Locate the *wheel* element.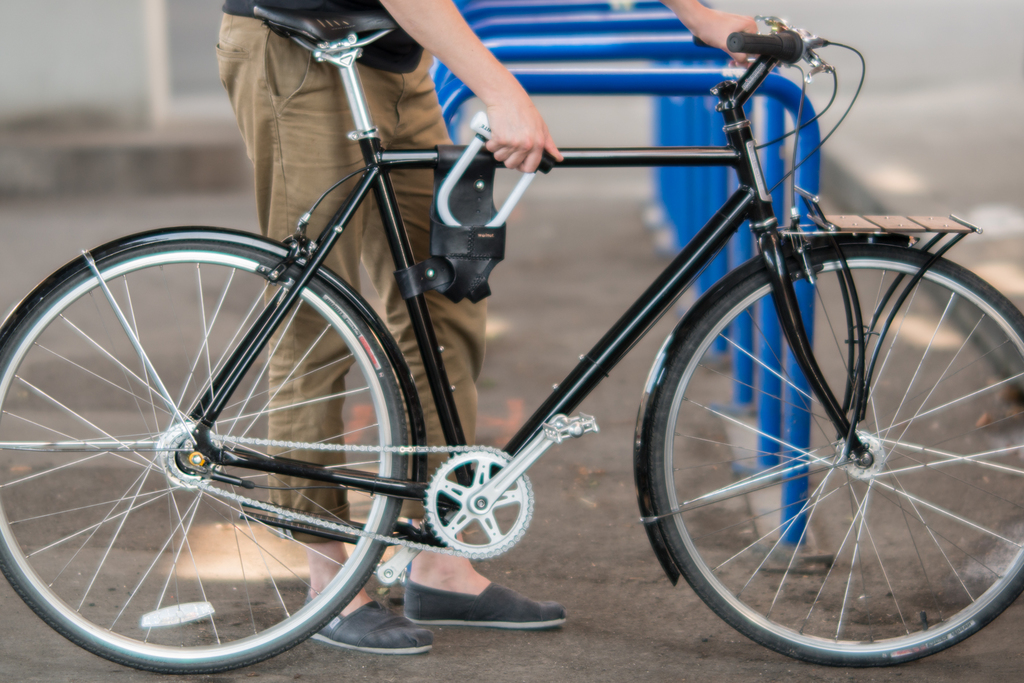
Element bbox: (662, 241, 1020, 666).
